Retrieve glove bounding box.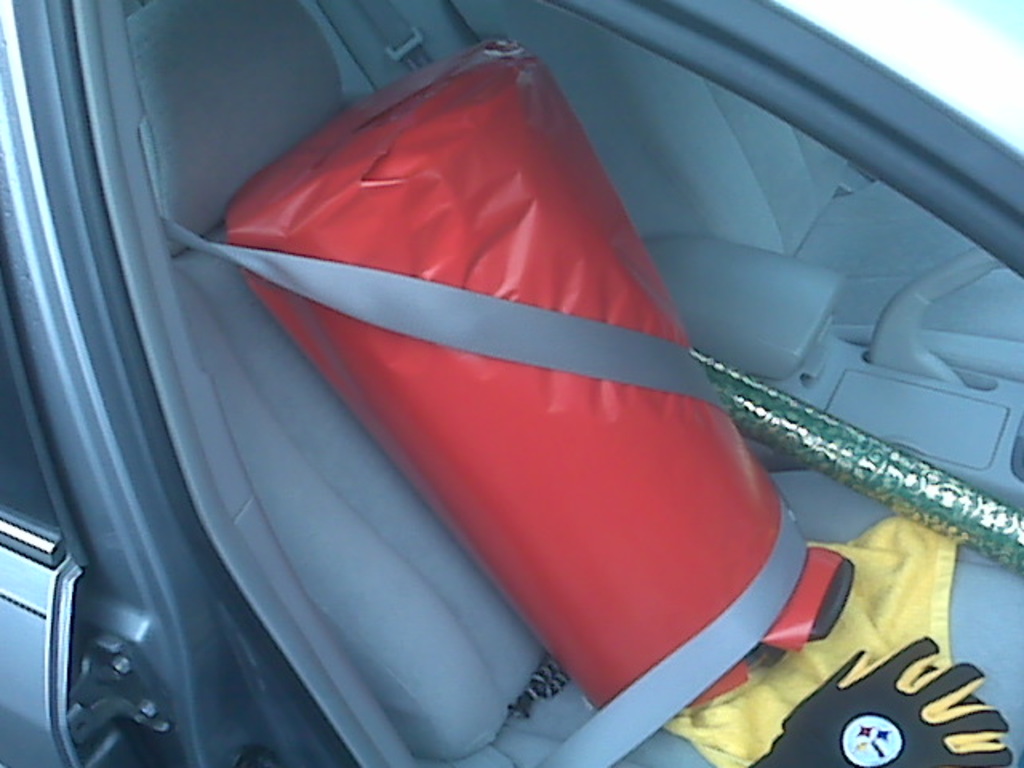
Bounding box: (left=747, top=632, right=1014, bottom=766).
